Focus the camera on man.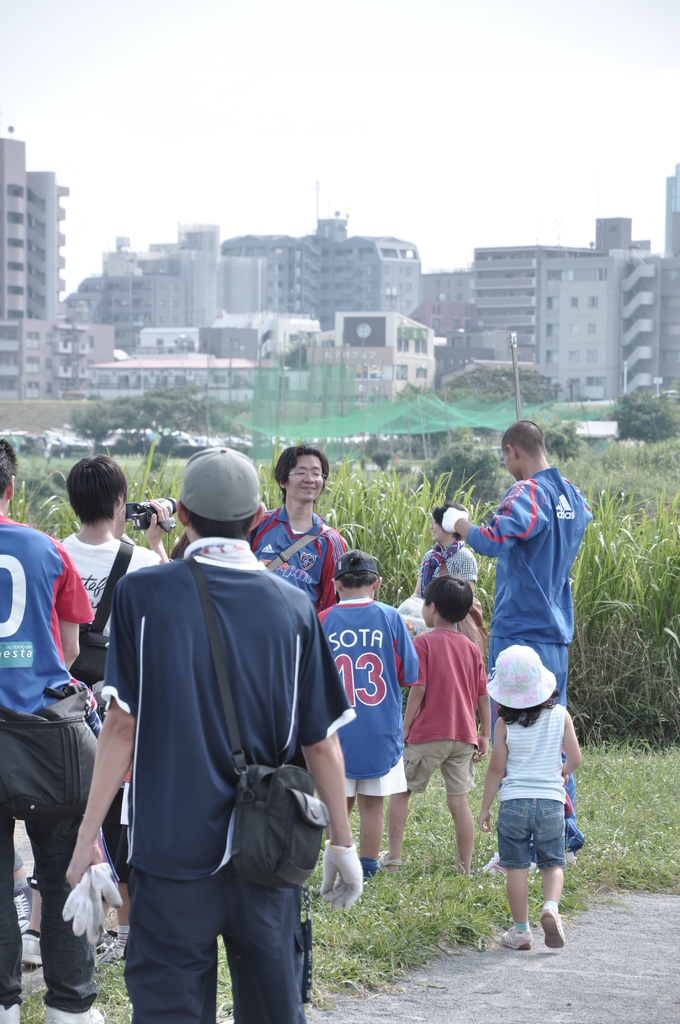
Focus region: <box>0,424,112,1023</box>.
